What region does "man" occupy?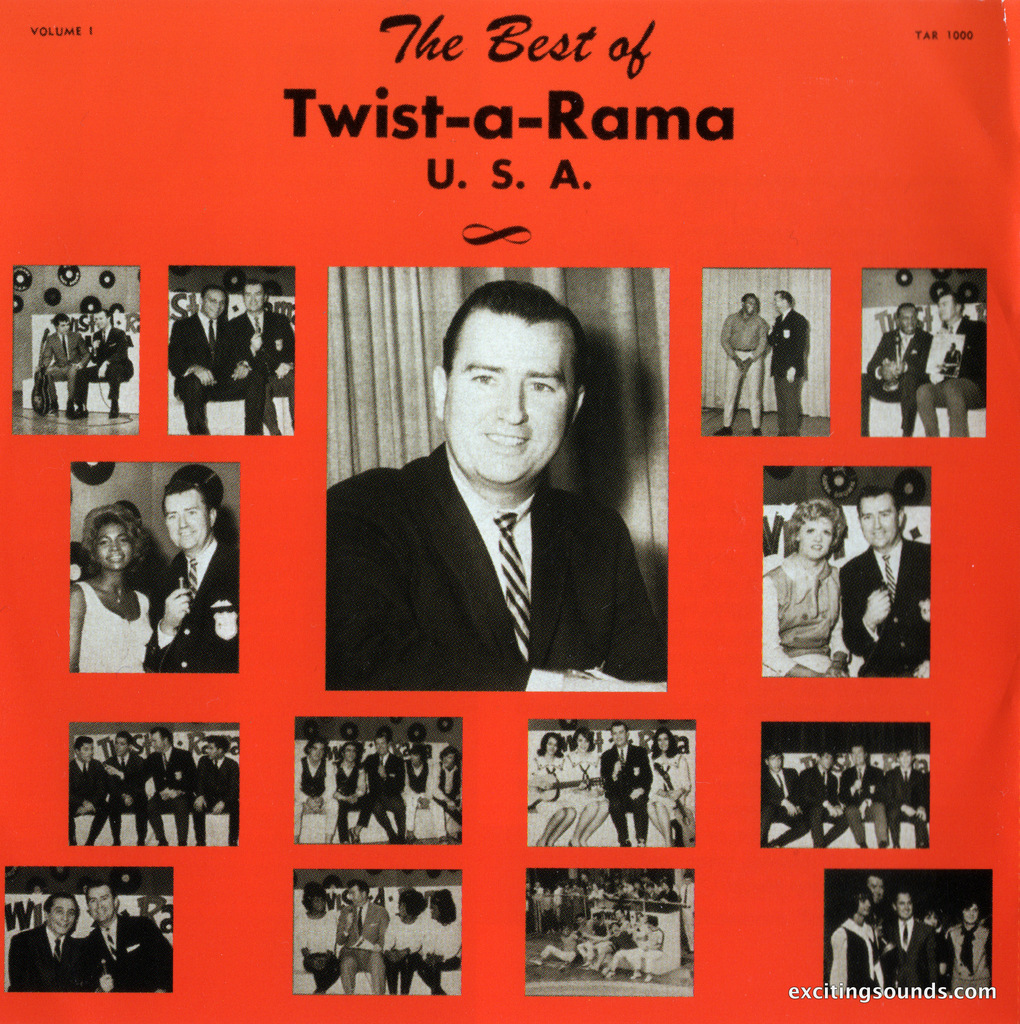
box(838, 488, 932, 677).
